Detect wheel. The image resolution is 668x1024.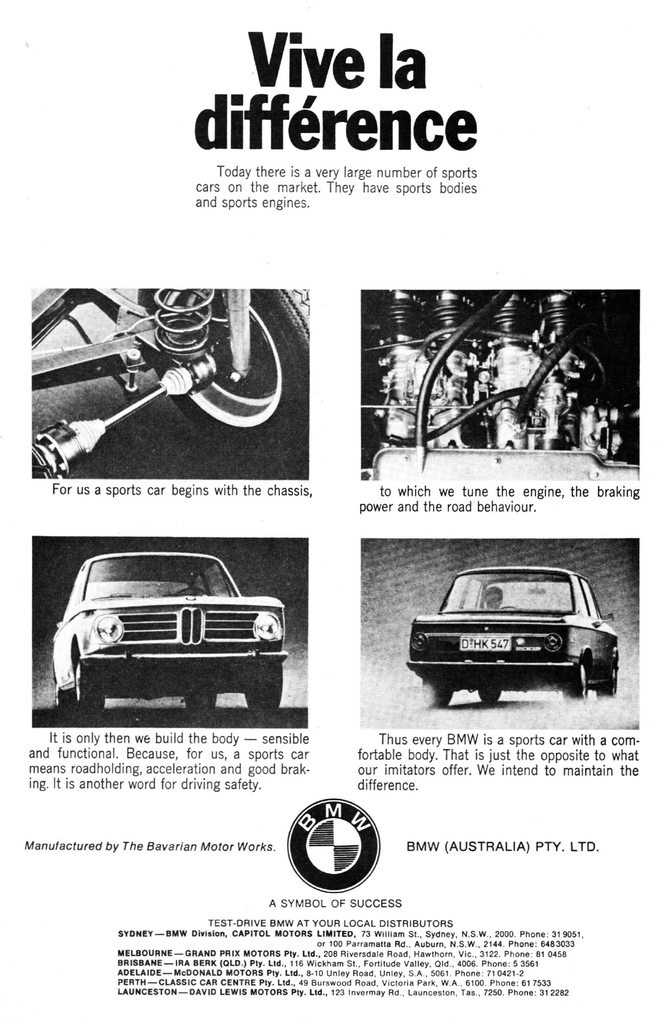
pyautogui.locateOnScreen(481, 686, 503, 707).
